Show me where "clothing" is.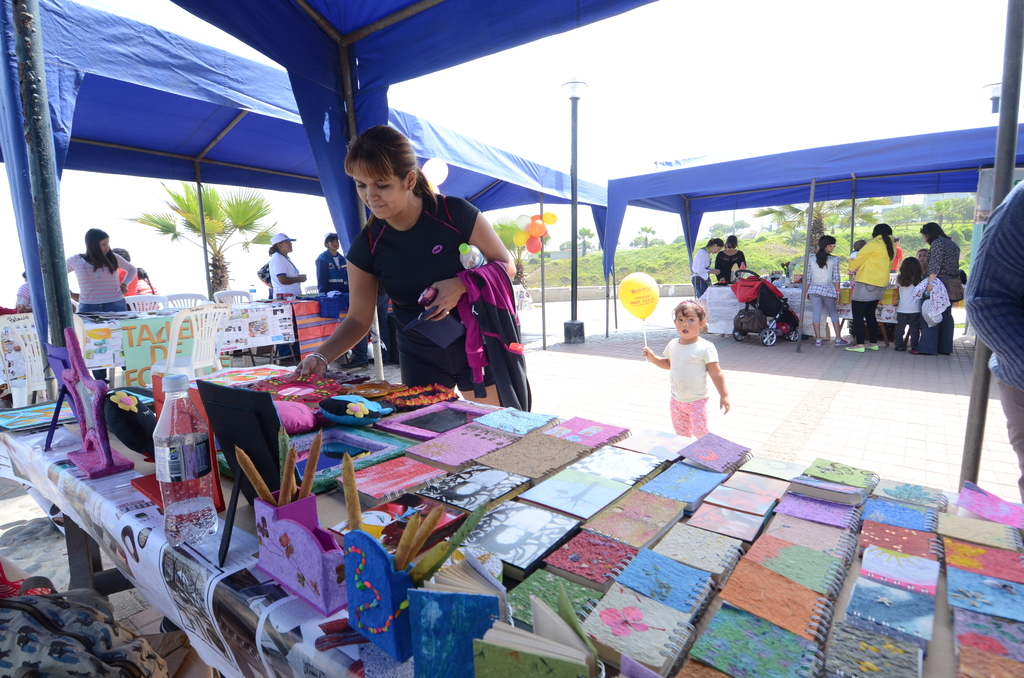
"clothing" is at [963, 179, 1023, 497].
